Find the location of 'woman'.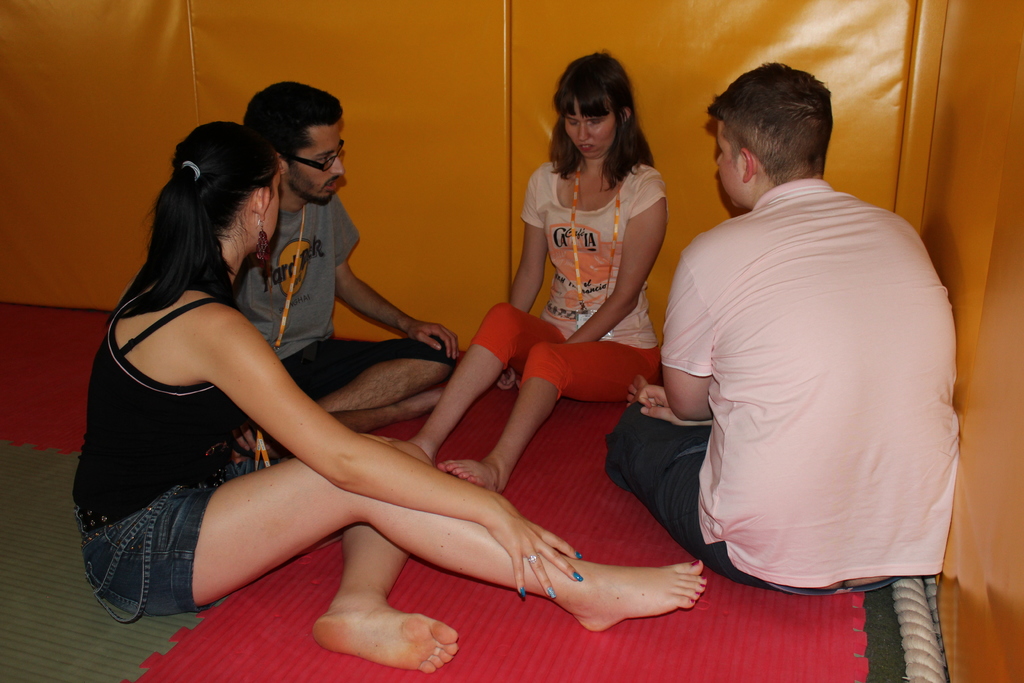
Location: (x1=399, y1=51, x2=660, y2=493).
